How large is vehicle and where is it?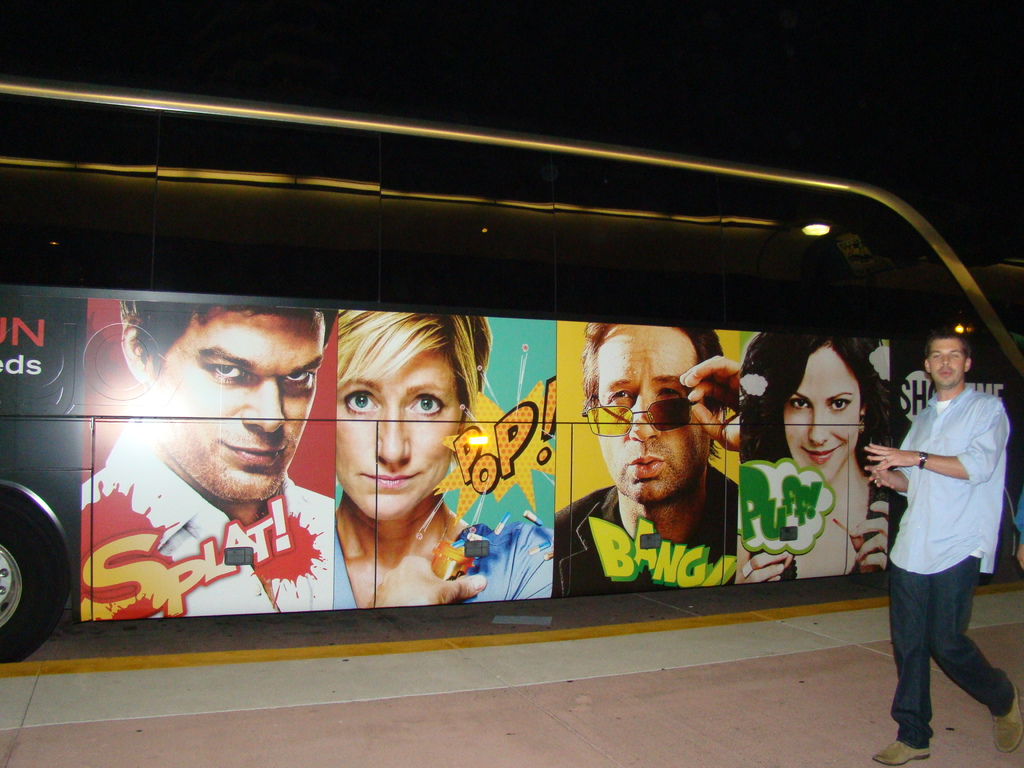
Bounding box: box=[0, 105, 1023, 659].
